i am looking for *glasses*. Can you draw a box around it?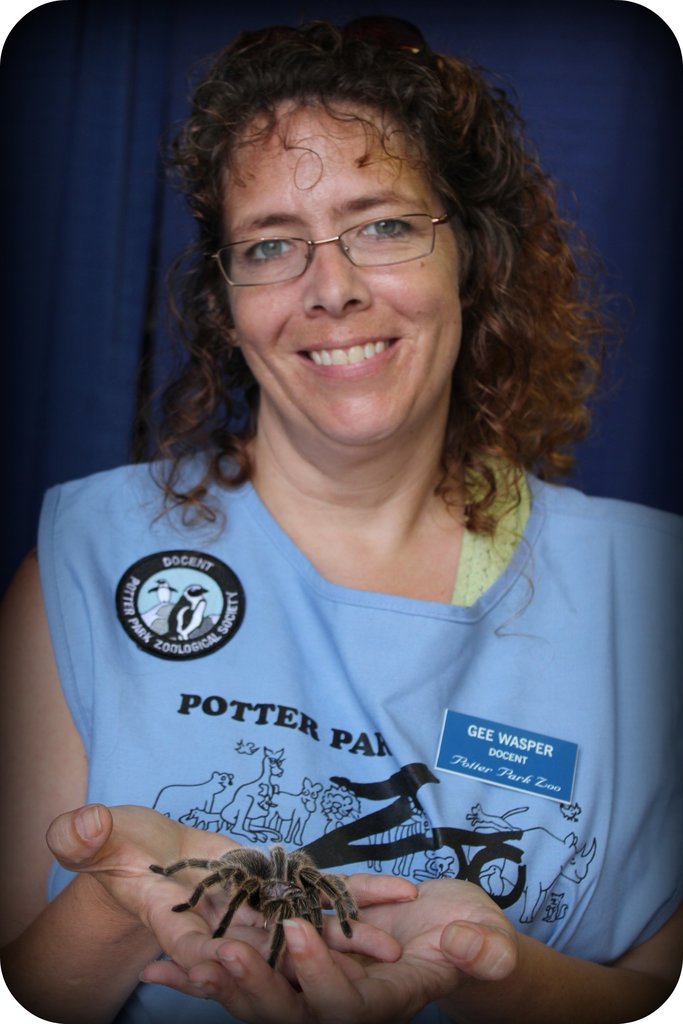
Sure, the bounding box is rect(206, 205, 473, 296).
